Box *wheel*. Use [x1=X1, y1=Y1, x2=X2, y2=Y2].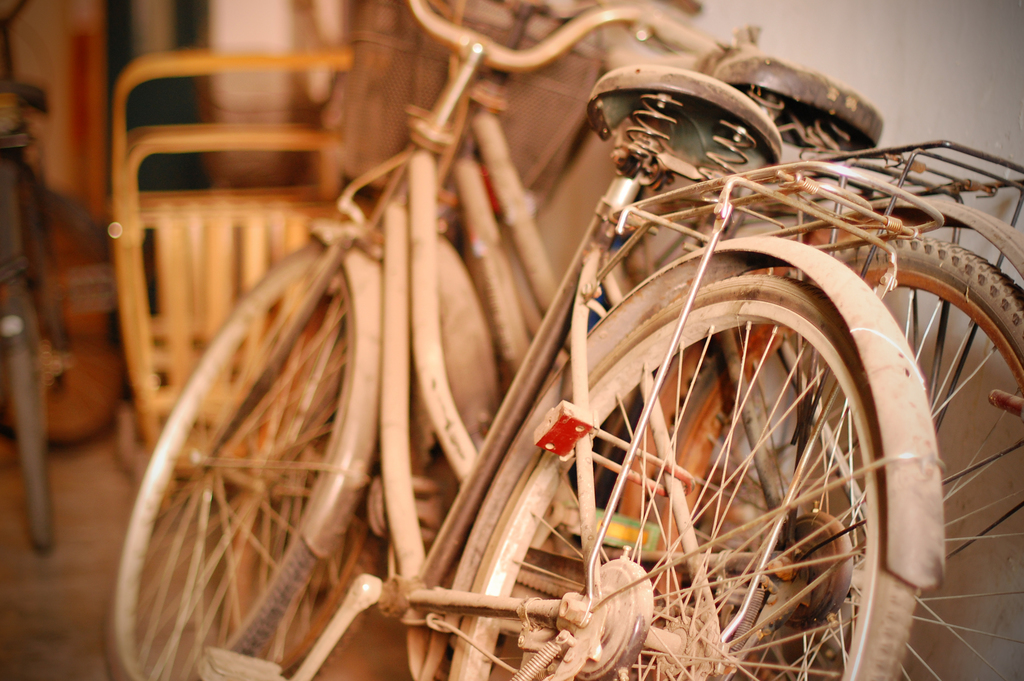
[x1=13, y1=197, x2=131, y2=461].
